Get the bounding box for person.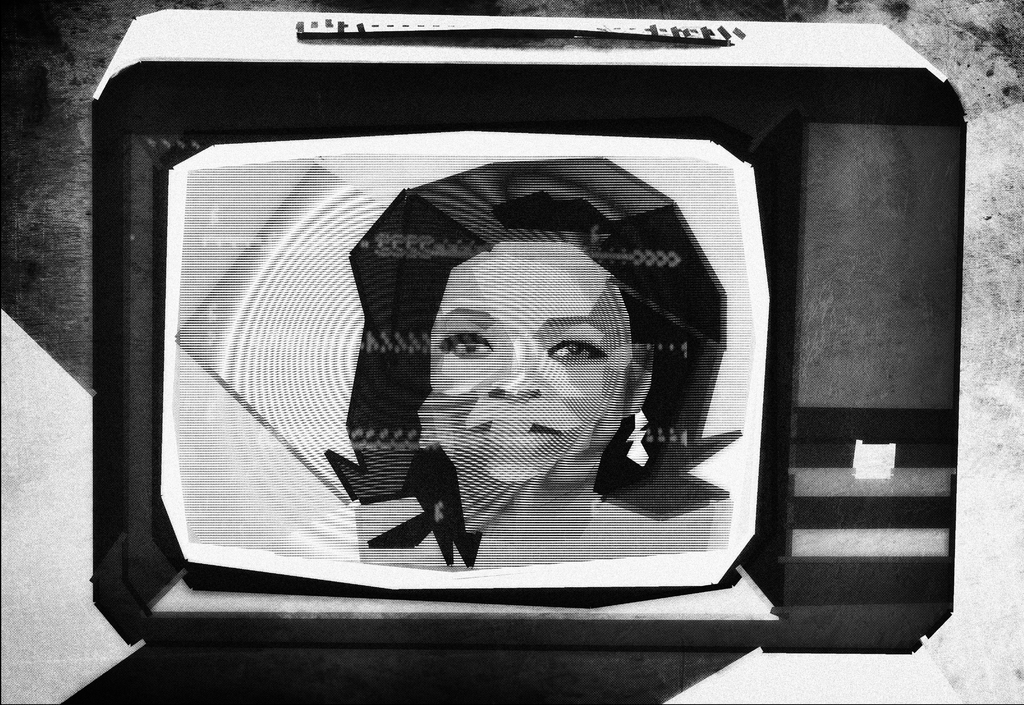
{"x1": 351, "y1": 208, "x2": 732, "y2": 583}.
